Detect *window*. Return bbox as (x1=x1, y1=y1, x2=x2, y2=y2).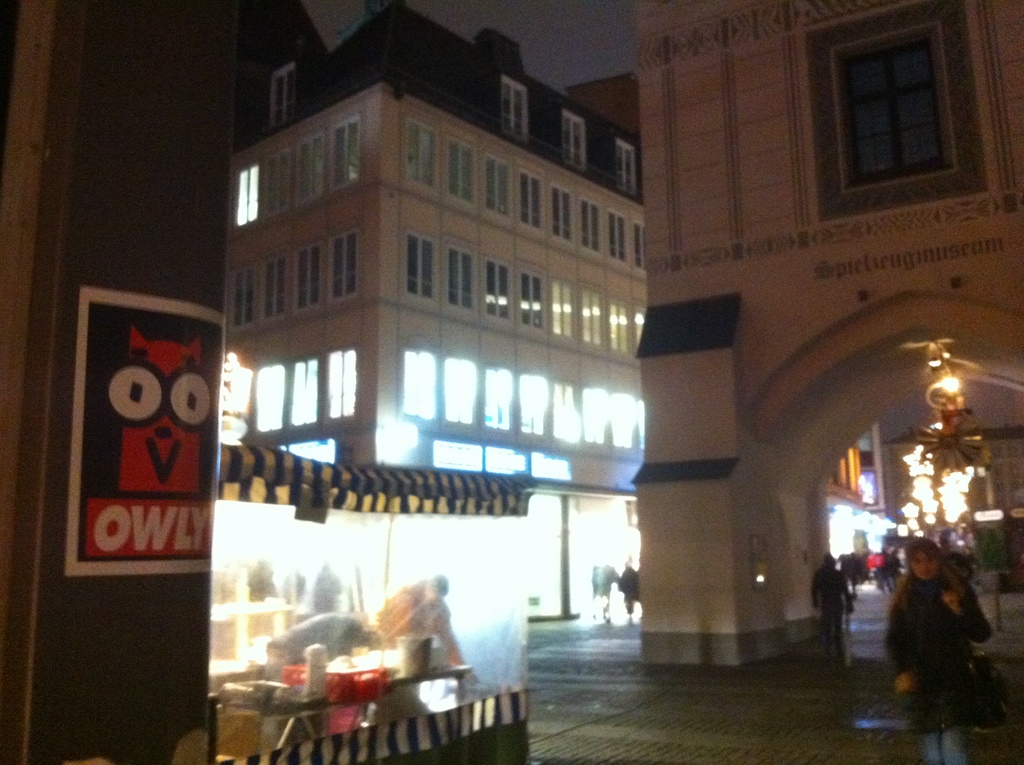
(x1=522, y1=172, x2=545, y2=225).
